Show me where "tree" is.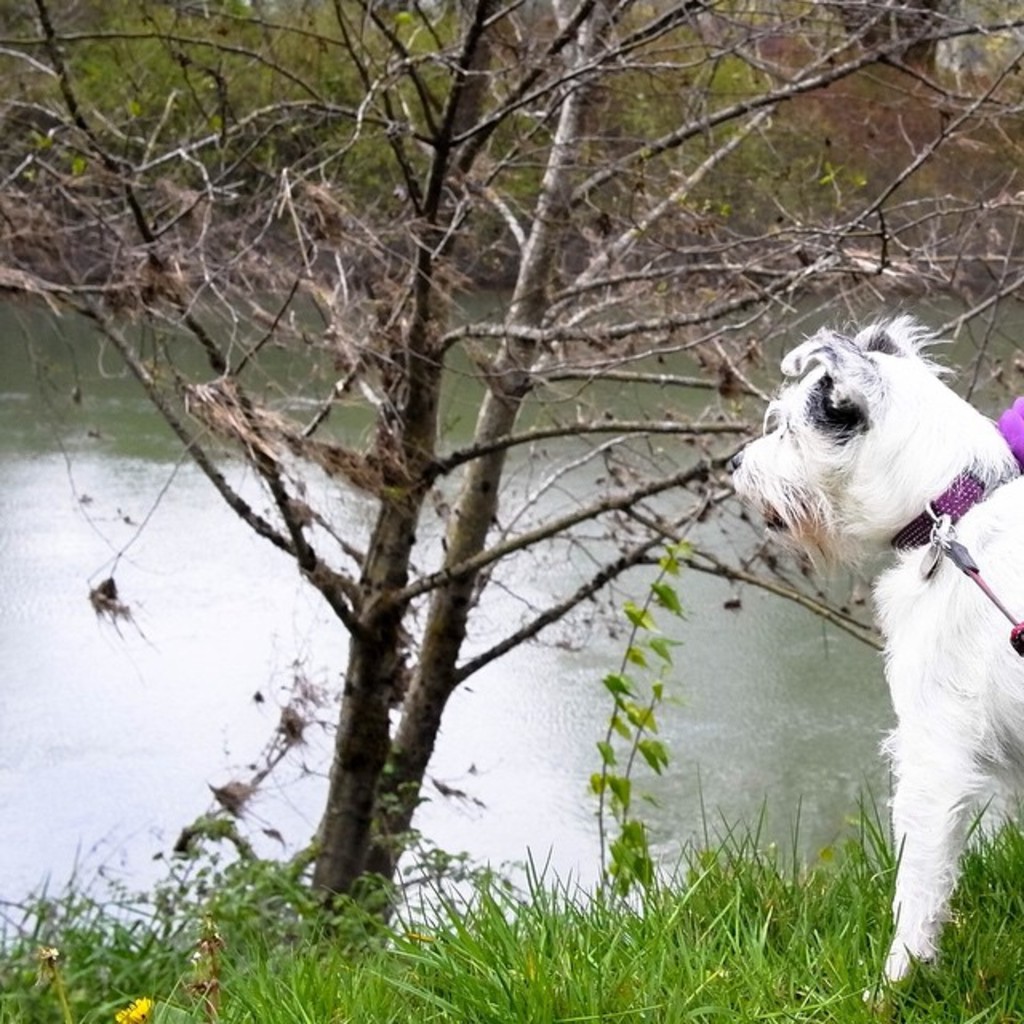
"tree" is at l=0, t=0, r=1022, b=971.
